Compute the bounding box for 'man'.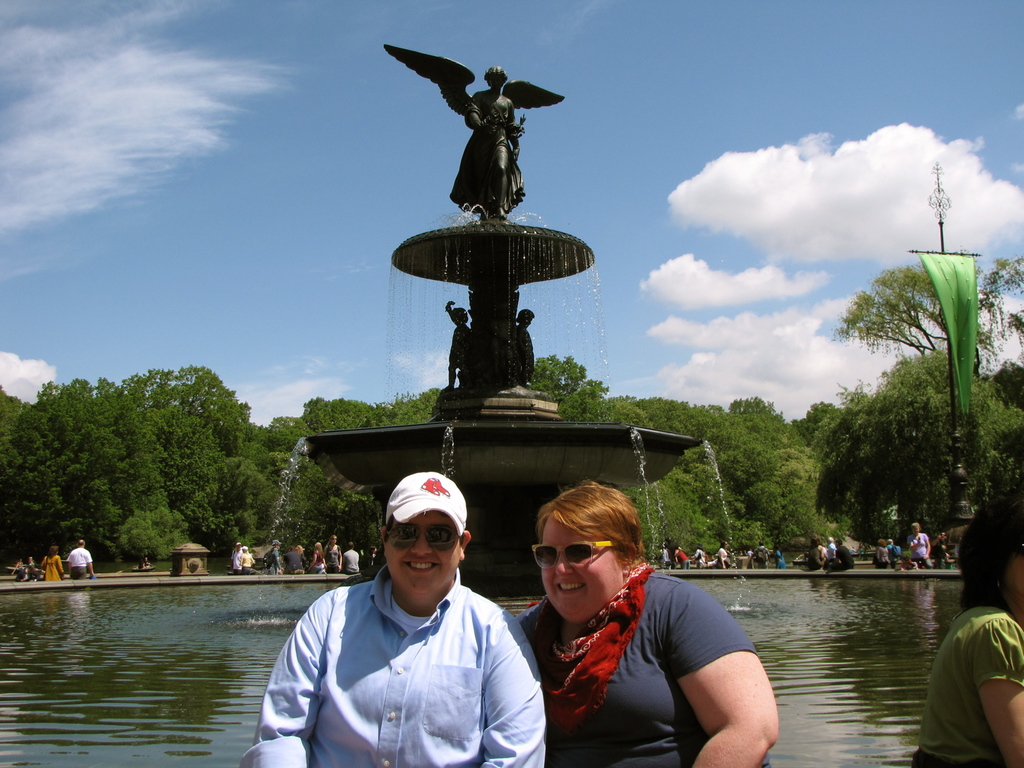
locate(887, 539, 901, 565).
